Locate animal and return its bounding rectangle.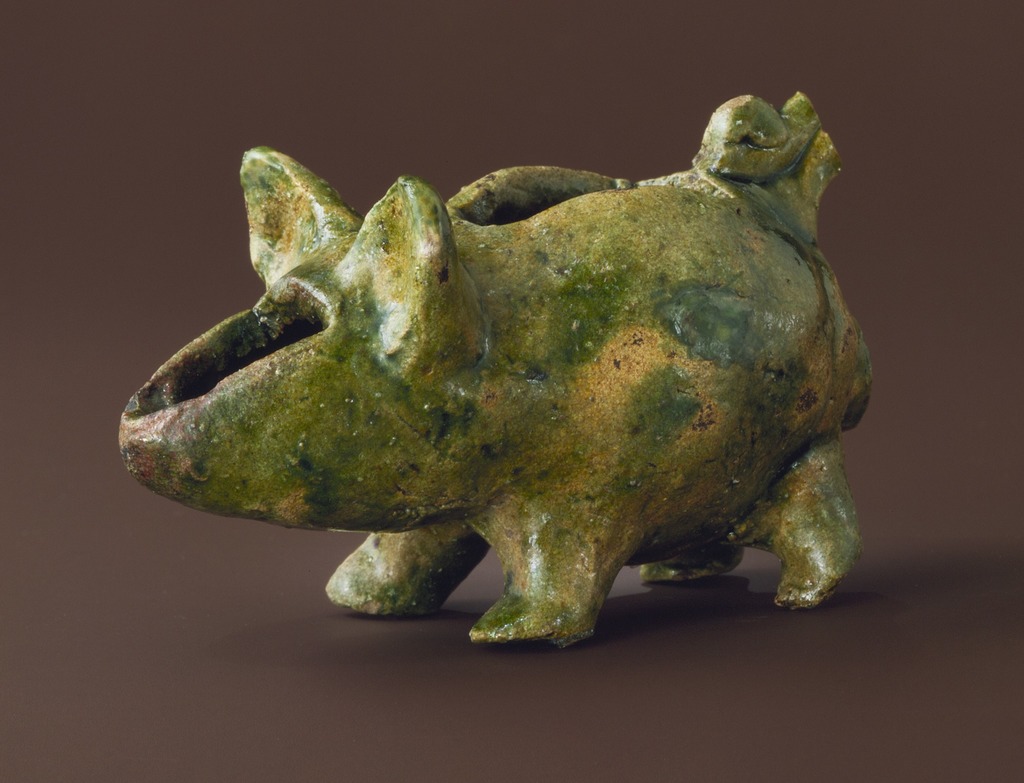
{"x1": 120, "y1": 89, "x2": 875, "y2": 650}.
